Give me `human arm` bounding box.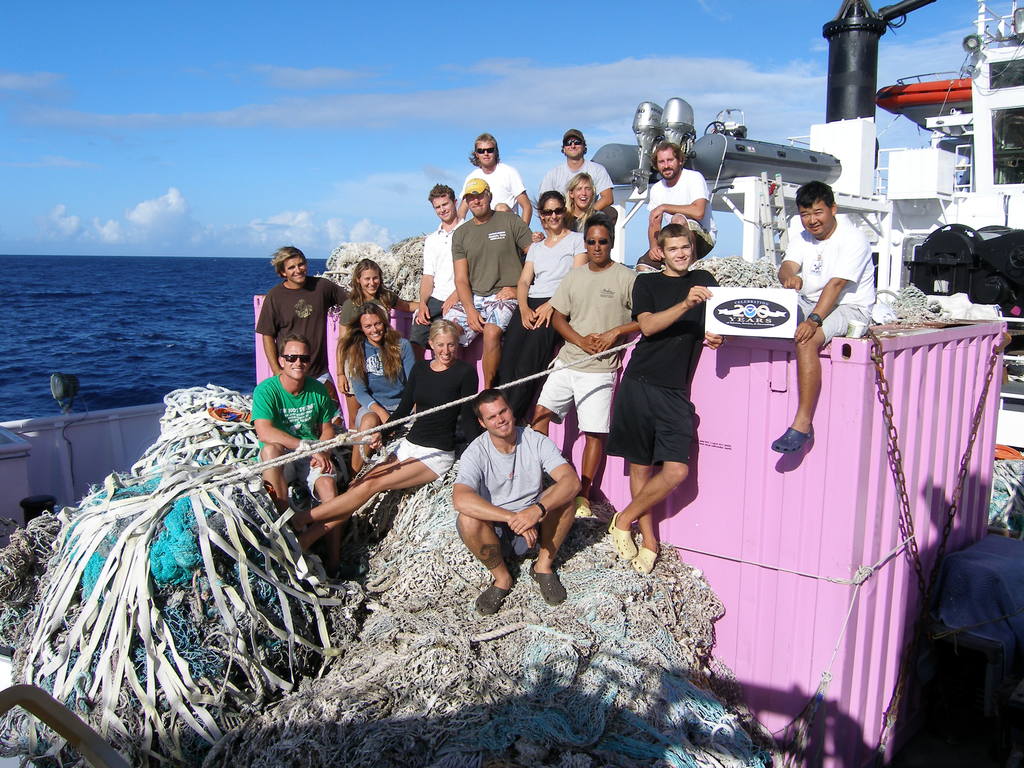
(452, 230, 488, 332).
